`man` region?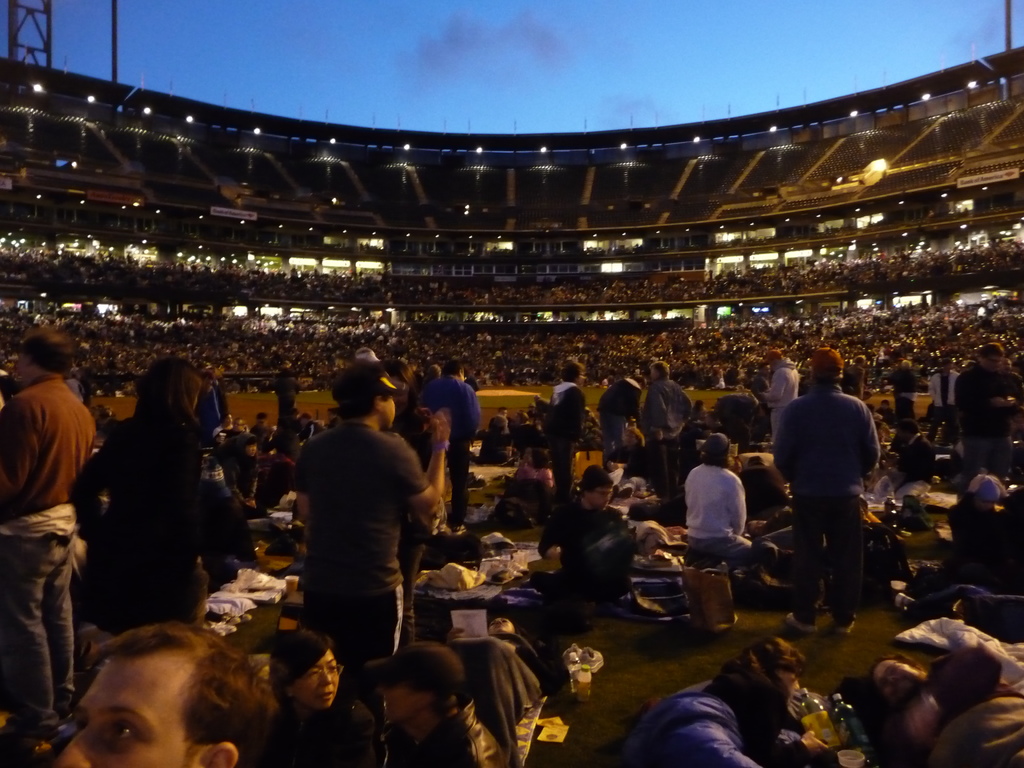
(420,359,483,534)
